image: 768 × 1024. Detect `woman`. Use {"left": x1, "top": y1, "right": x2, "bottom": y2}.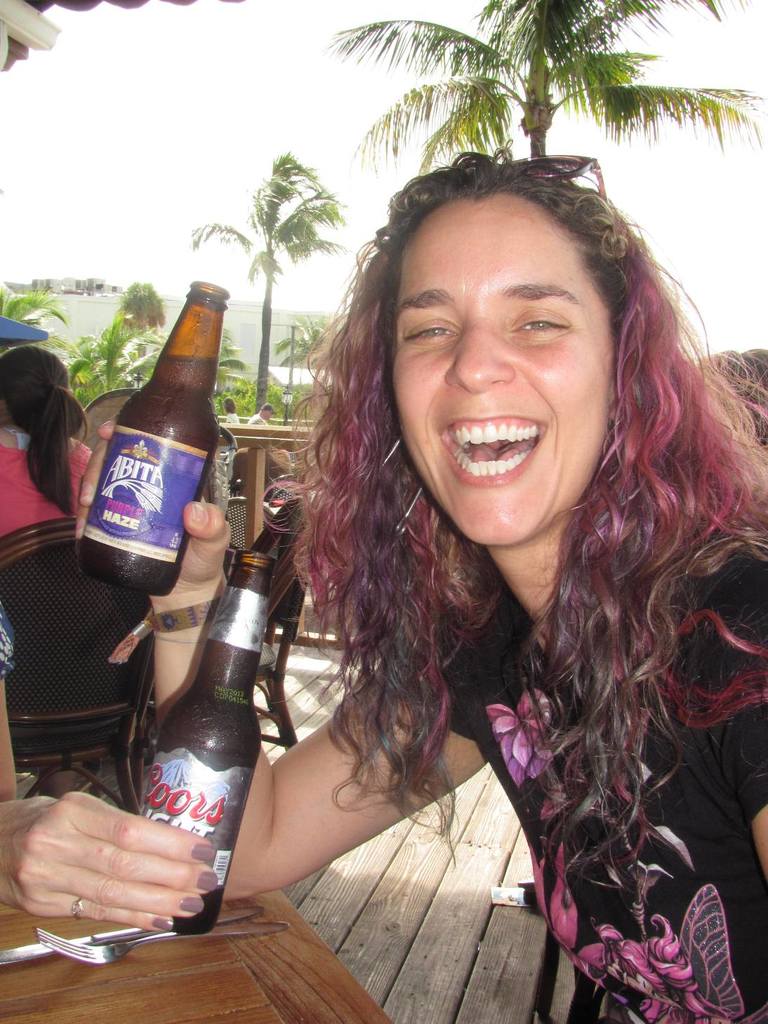
{"left": 0, "top": 344, "right": 105, "bottom": 538}.
